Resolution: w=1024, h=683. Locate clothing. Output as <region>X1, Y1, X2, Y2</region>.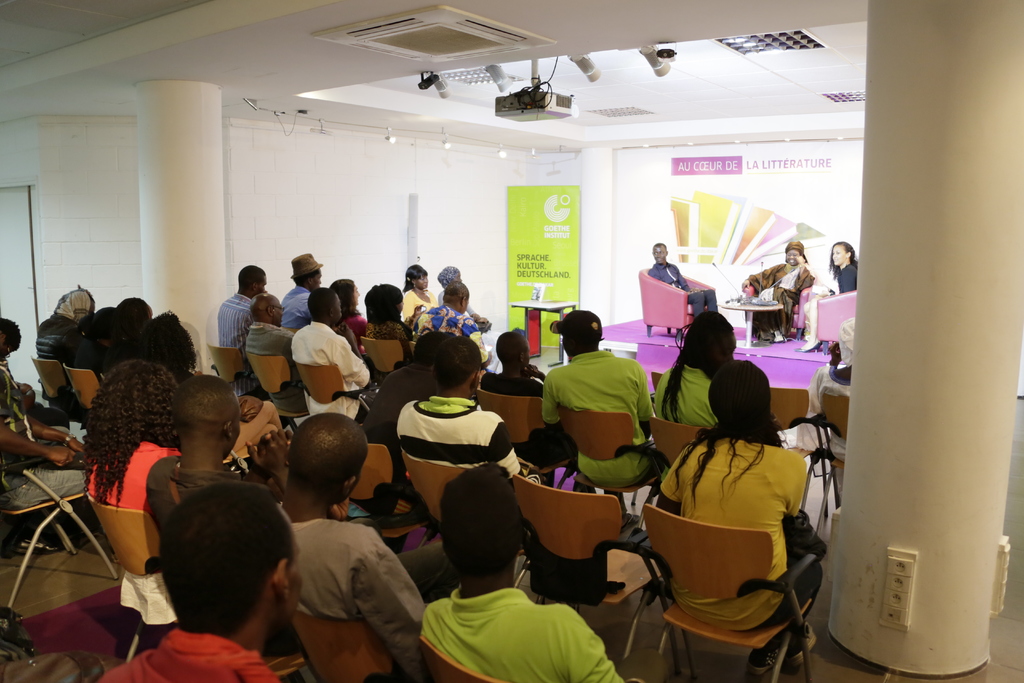
<region>400, 286, 431, 325</region>.
